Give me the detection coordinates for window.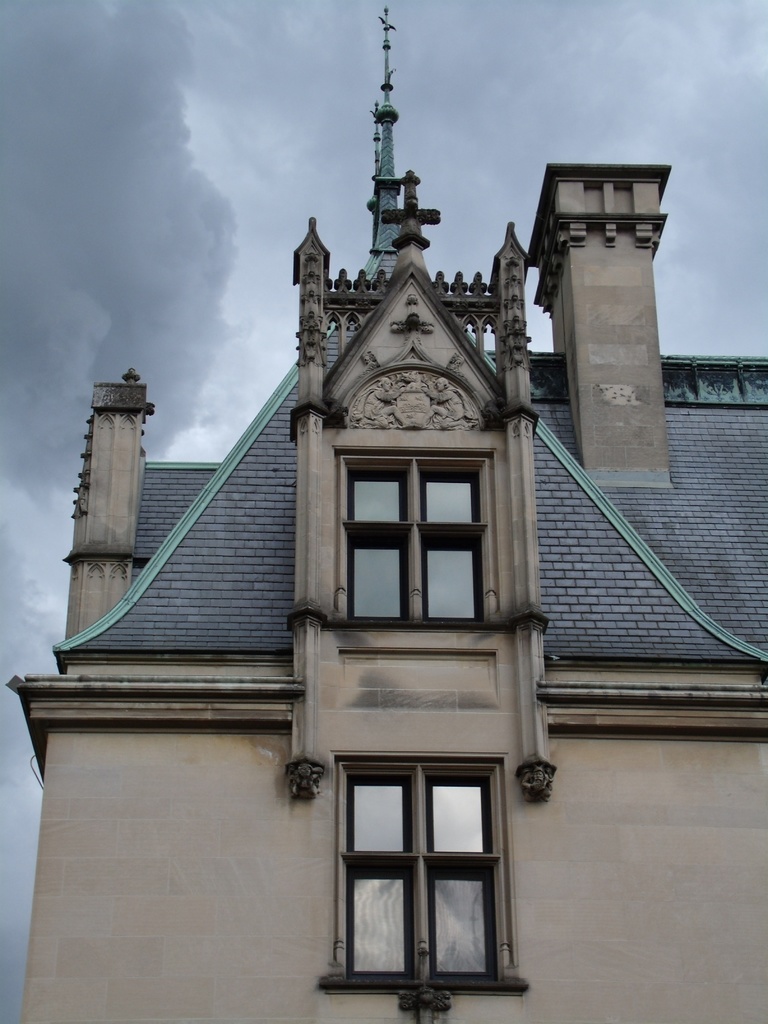
(left=331, top=442, right=493, bottom=630).
